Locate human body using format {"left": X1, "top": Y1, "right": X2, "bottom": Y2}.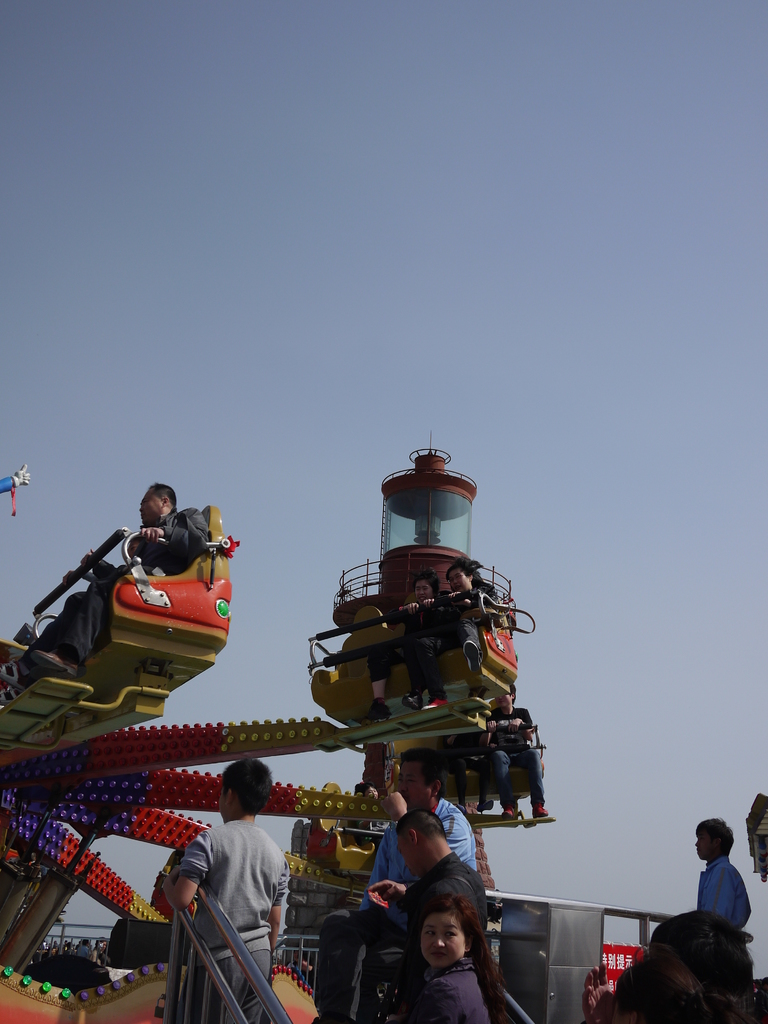
{"left": 698, "top": 854, "right": 751, "bottom": 929}.
